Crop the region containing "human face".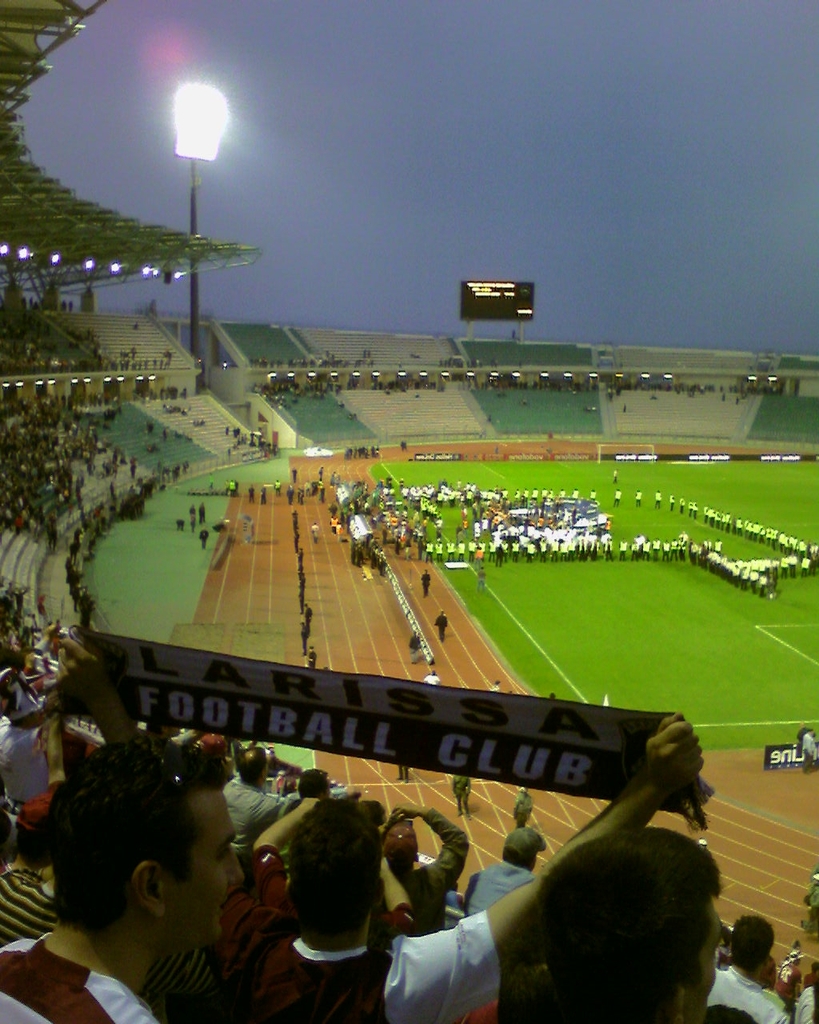
Crop region: l=166, t=783, r=244, b=945.
